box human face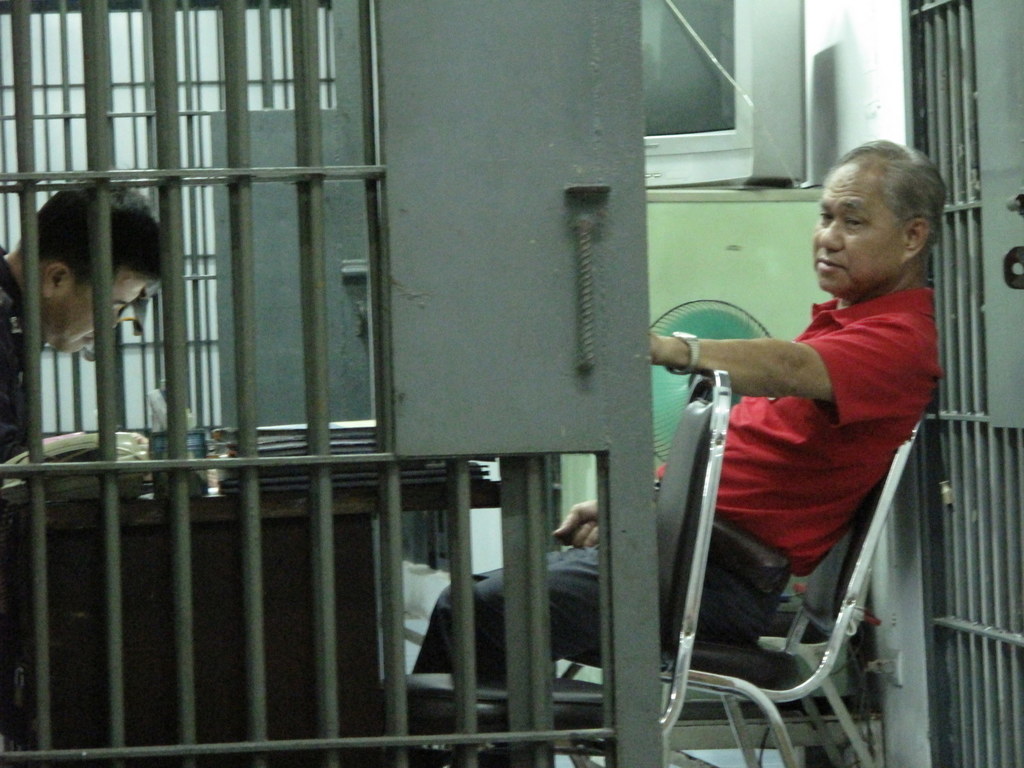
[44, 273, 147, 357]
